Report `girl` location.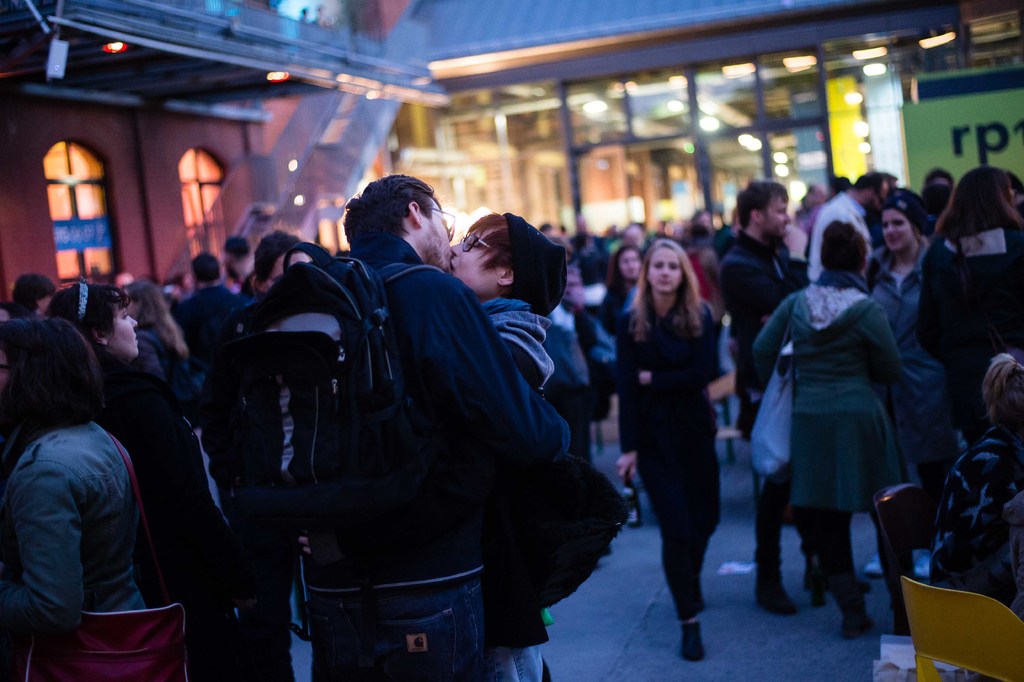
Report: [615,237,719,665].
